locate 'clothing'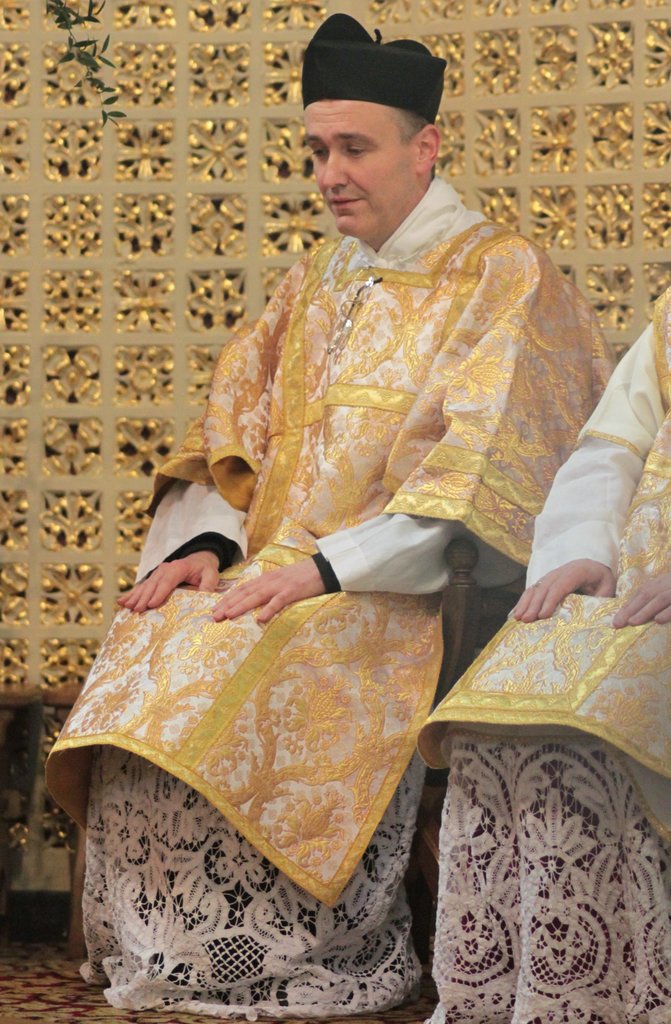
[40,173,618,1020]
